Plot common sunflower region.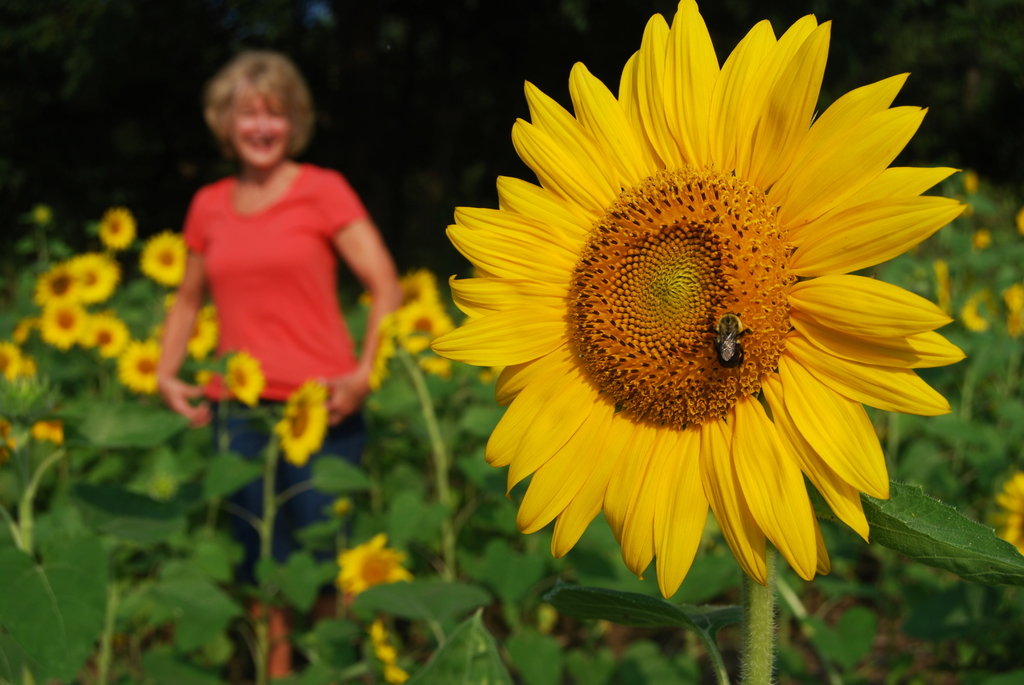
Plotted at <box>136,231,191,276</box>.
